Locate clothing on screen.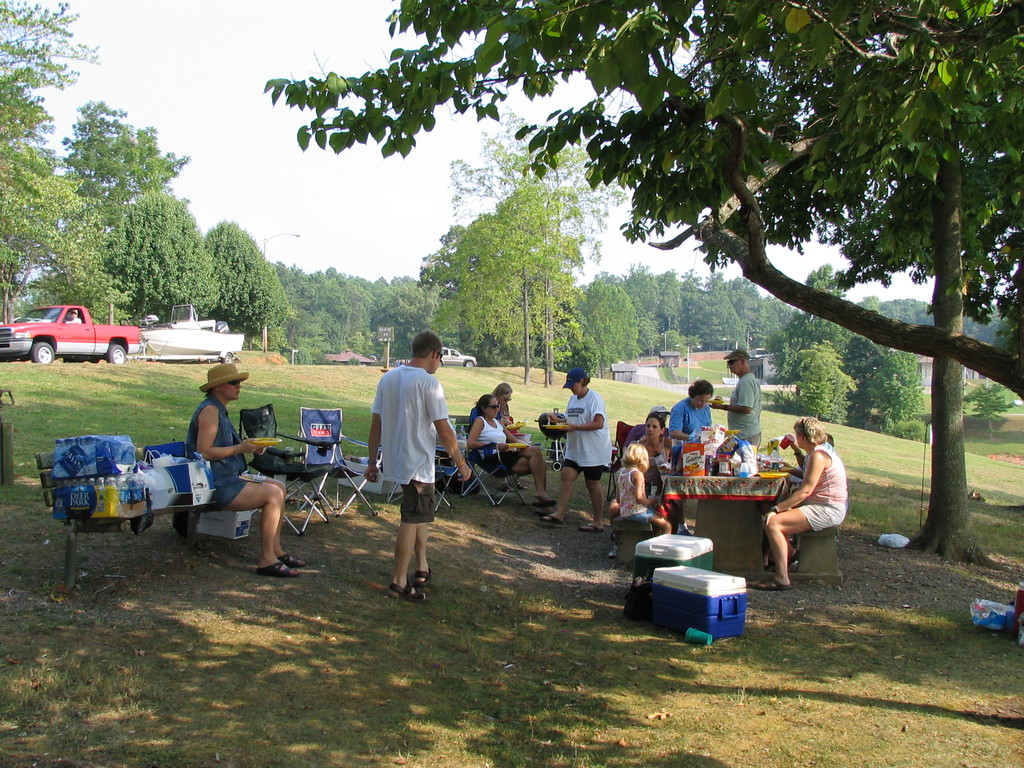
On screen at [478,413,522,472].
